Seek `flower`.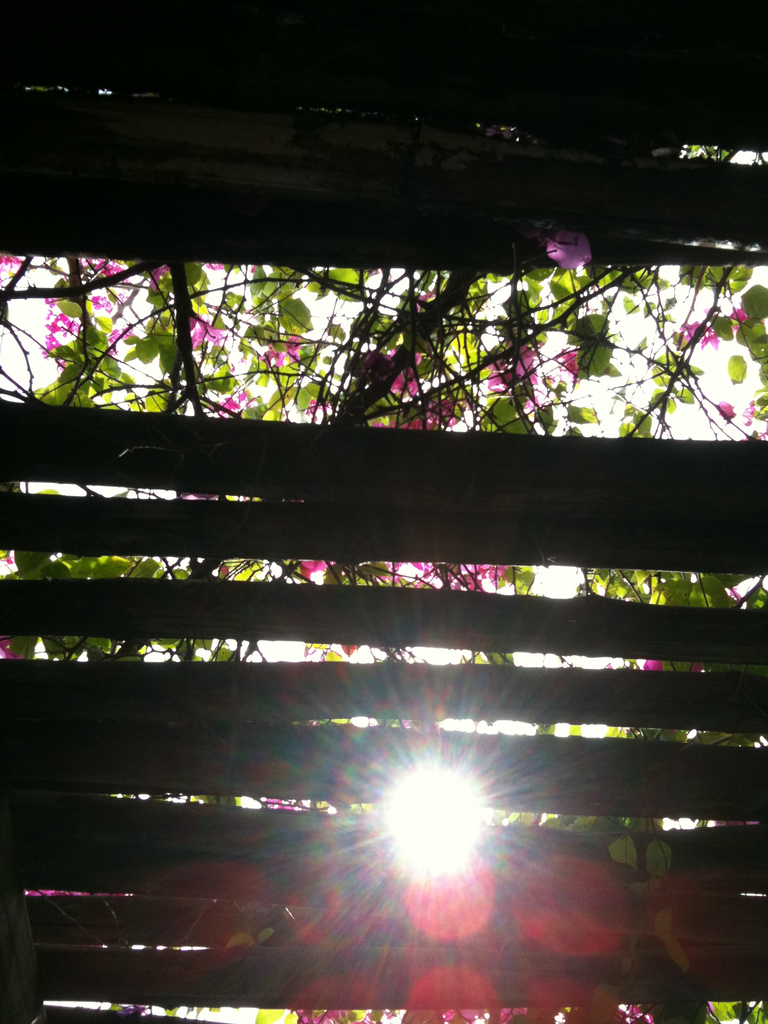
[710,394,732,429].
